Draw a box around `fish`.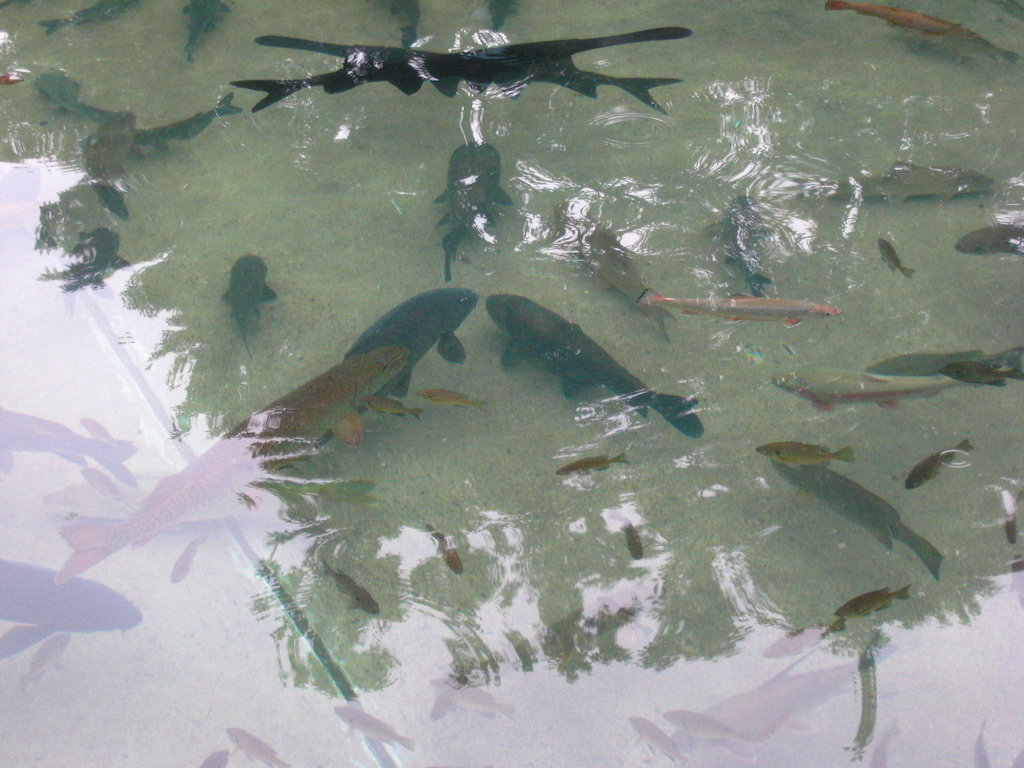
(x1=902, y1=438, x2=976, y2=491).
